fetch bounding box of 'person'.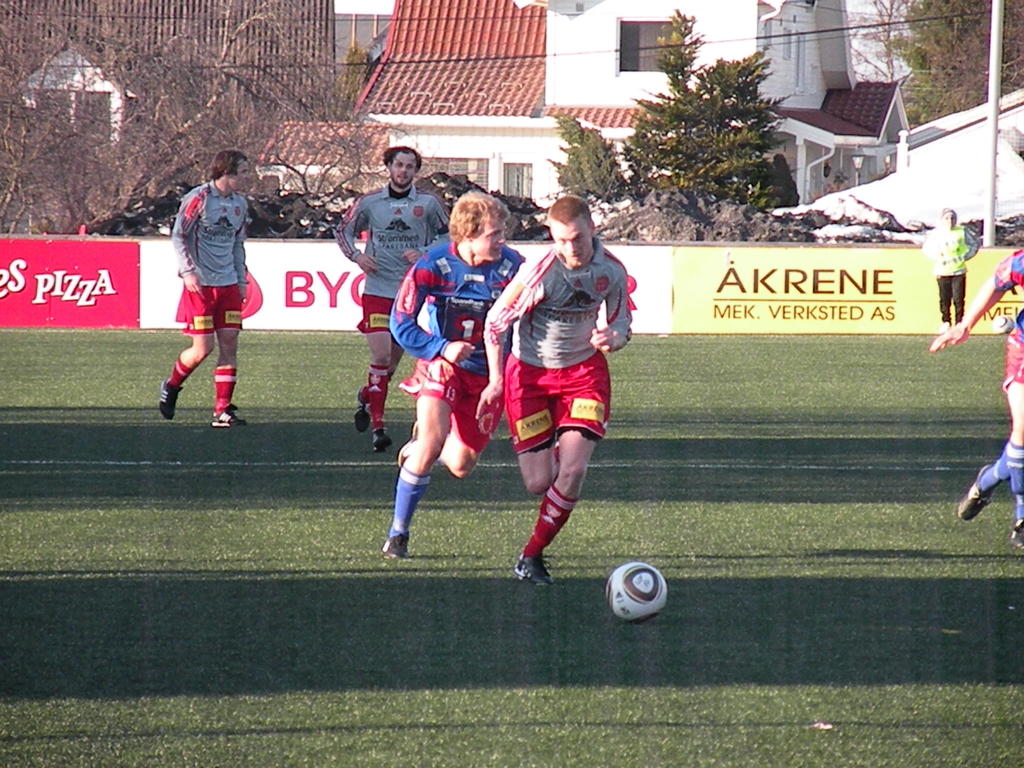
Bbox: <bbox>382, 186, 527, 559</bbox>.
